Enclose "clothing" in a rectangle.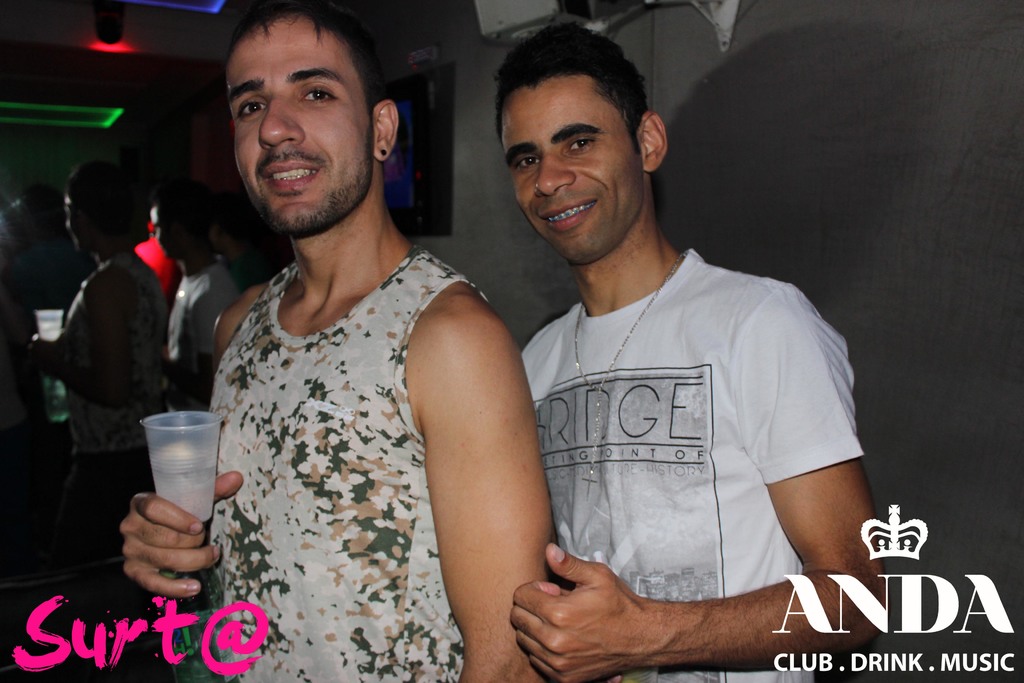
<box>521,249,871,682</box>.
